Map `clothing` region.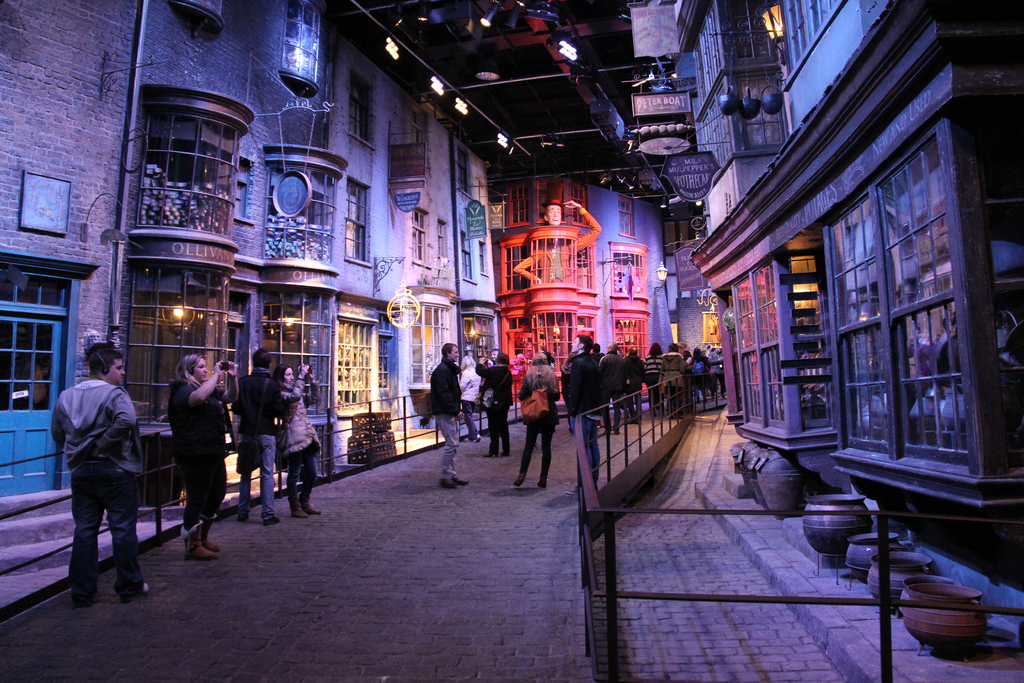
Mapped to {"x1": 640, "y1": 356, "x2": 664, "y2": 397}.
